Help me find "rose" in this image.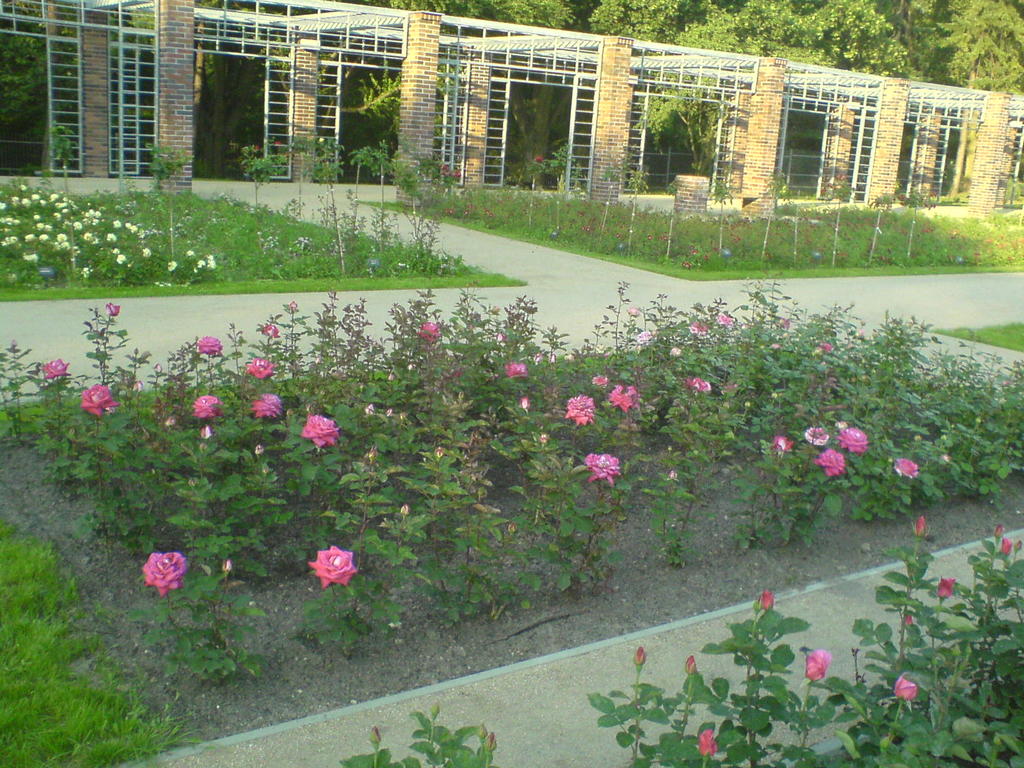
Found it: x1=1002 y1=539 x2=1012 y2=556.
